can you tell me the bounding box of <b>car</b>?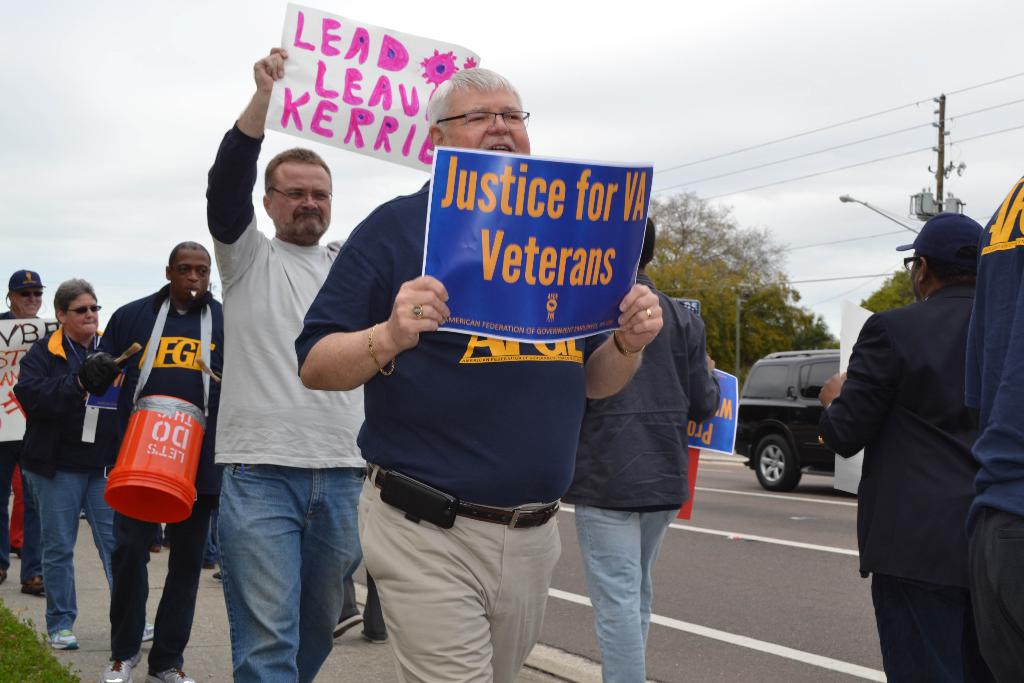
bbox=(733, 347, 865, 504).
